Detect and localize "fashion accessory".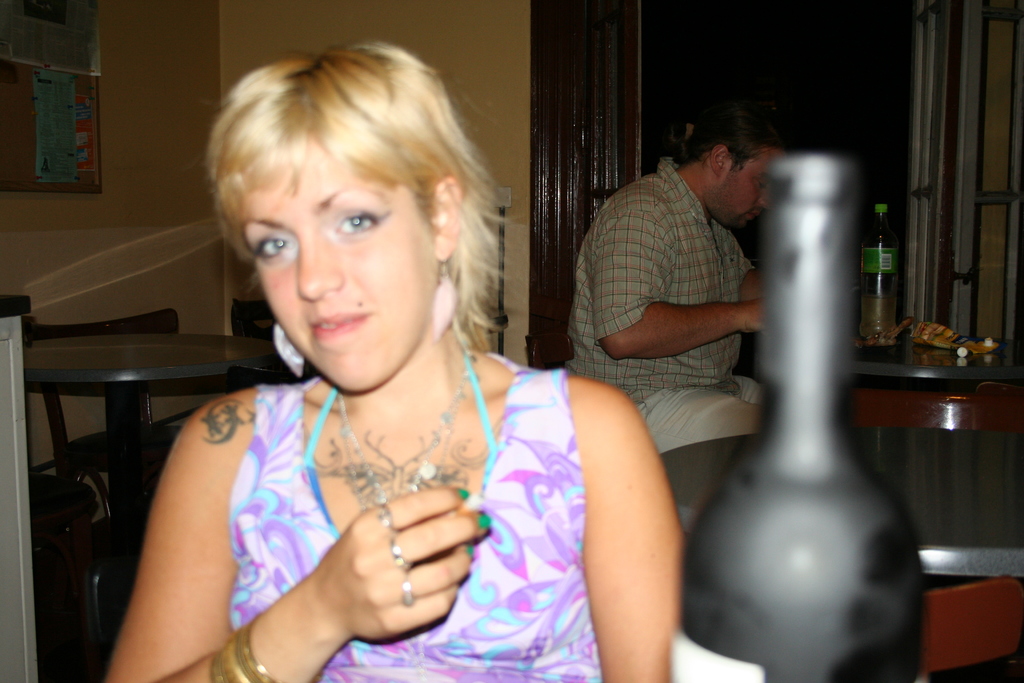
Localized at 383 536 404 566.
